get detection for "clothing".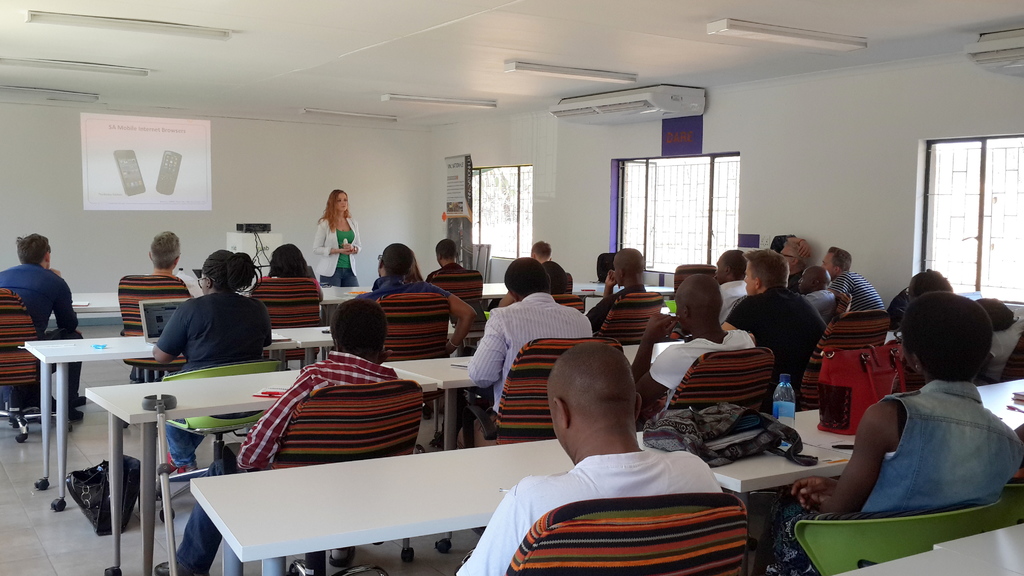
Detection: {"left": 309, "top": 212, "right": 362, "bottom": 285}.
